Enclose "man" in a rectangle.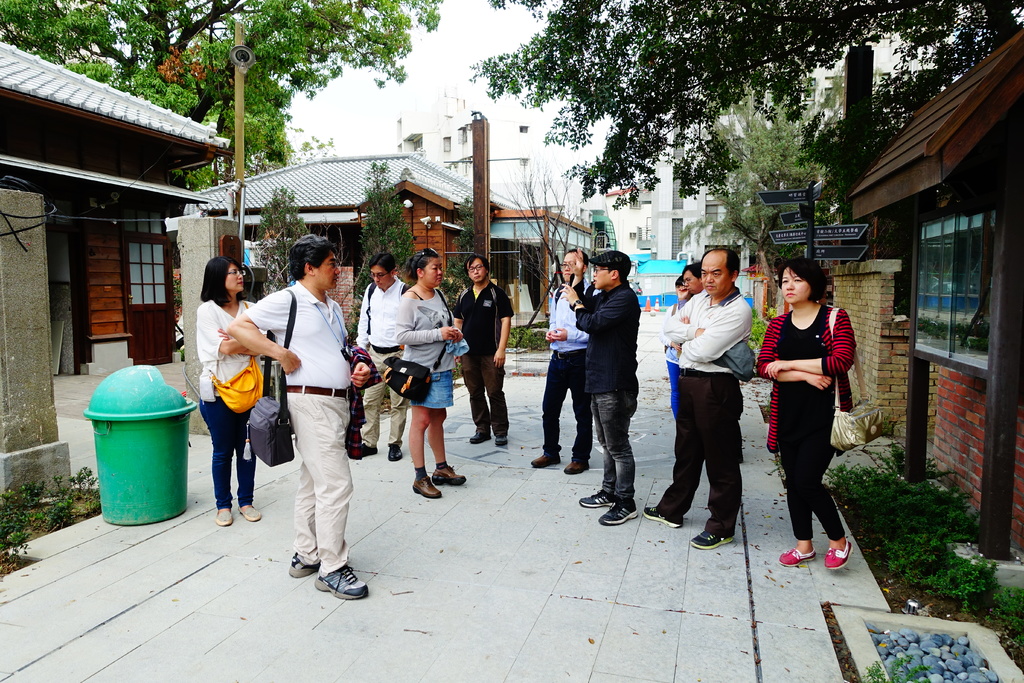
box=[641, 247, 753, 554].
